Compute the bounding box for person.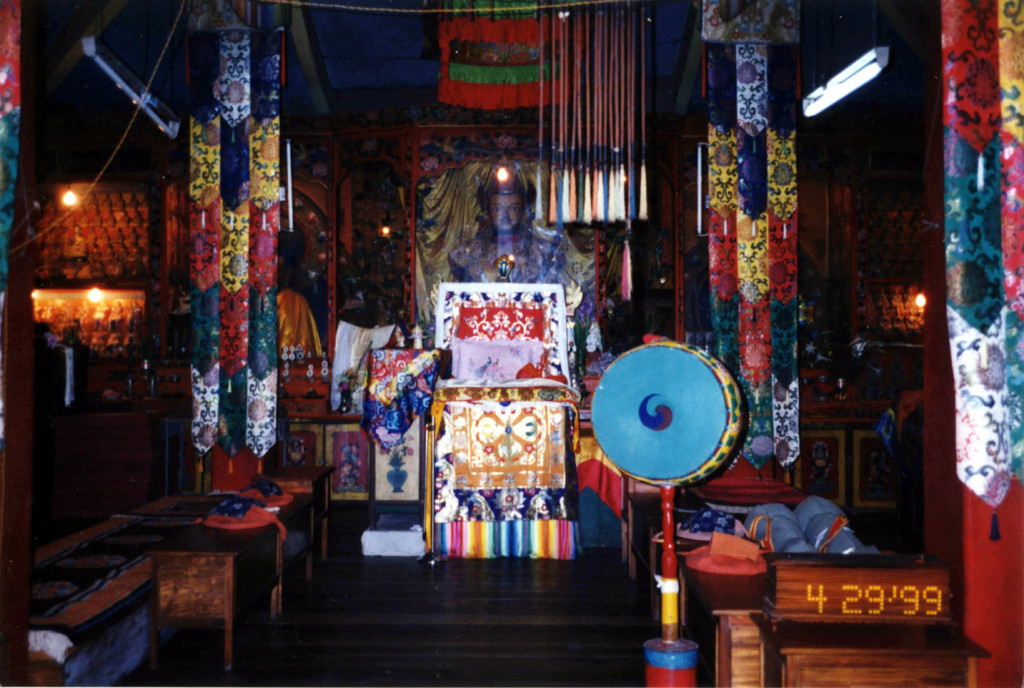
<bbox>752, 495, 865, 552</bbox>.
